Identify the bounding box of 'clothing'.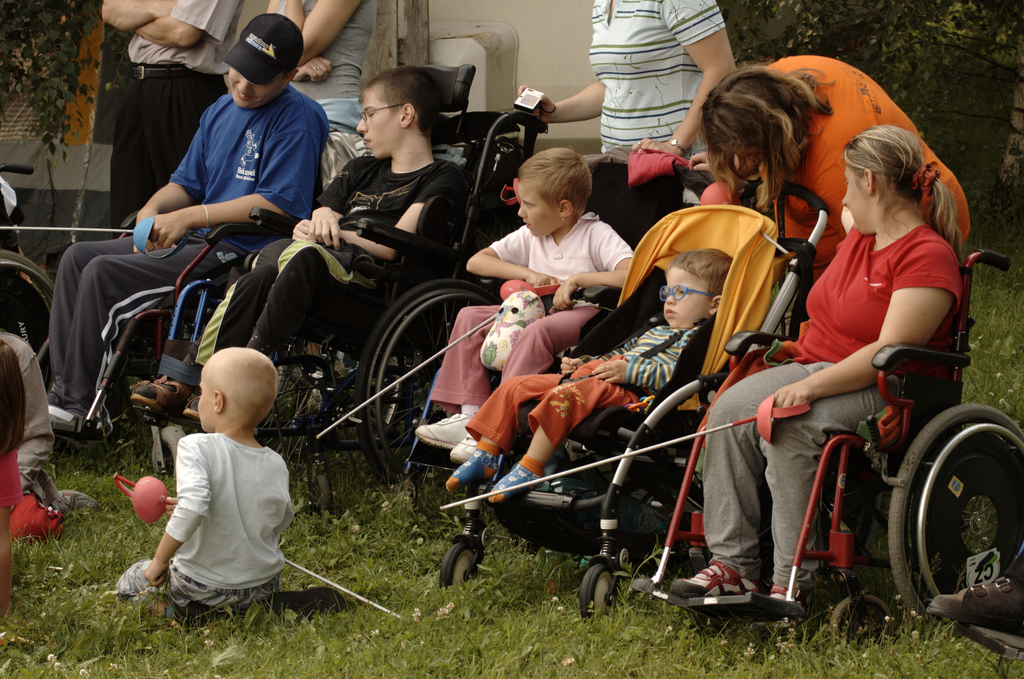
crop(202, 135, 465, 383).
